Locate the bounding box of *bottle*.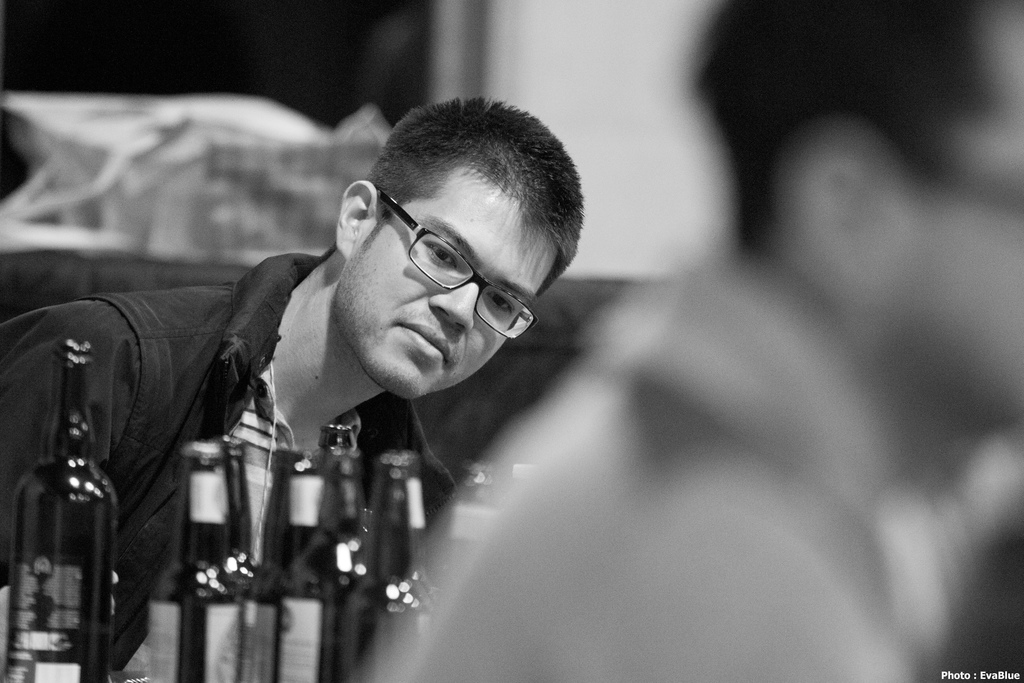
Bounding box: {"left": 319, "top": 418, "right": 362, "bottom": 682}.
